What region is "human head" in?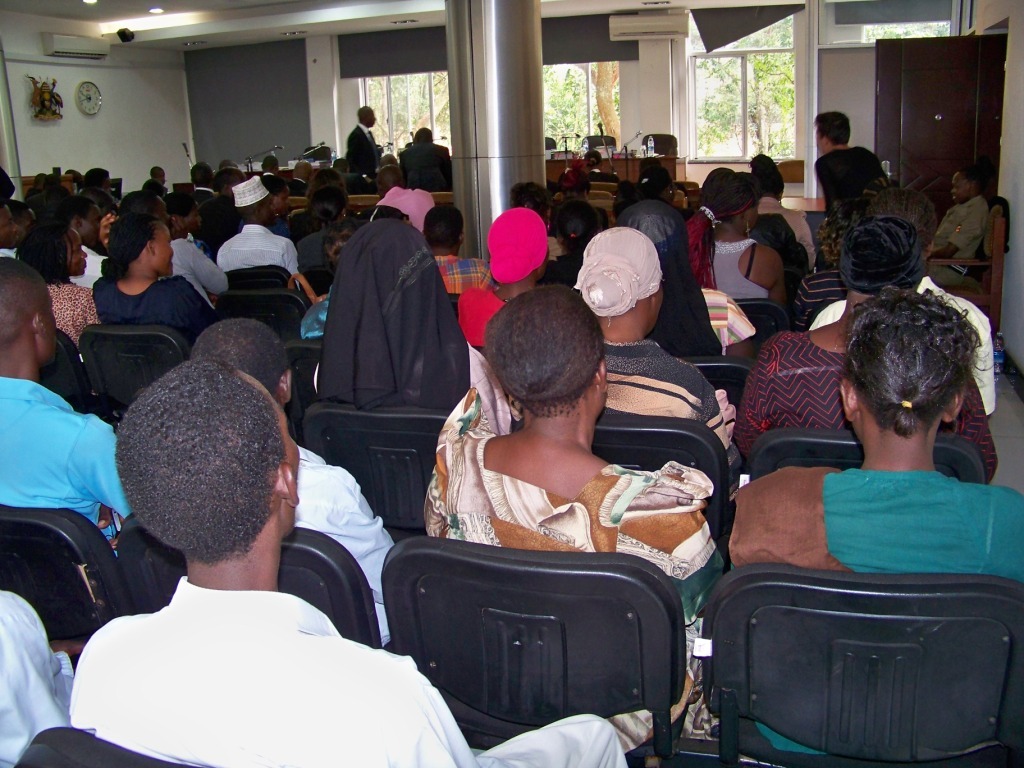
region(232, 171, 269, 229).
